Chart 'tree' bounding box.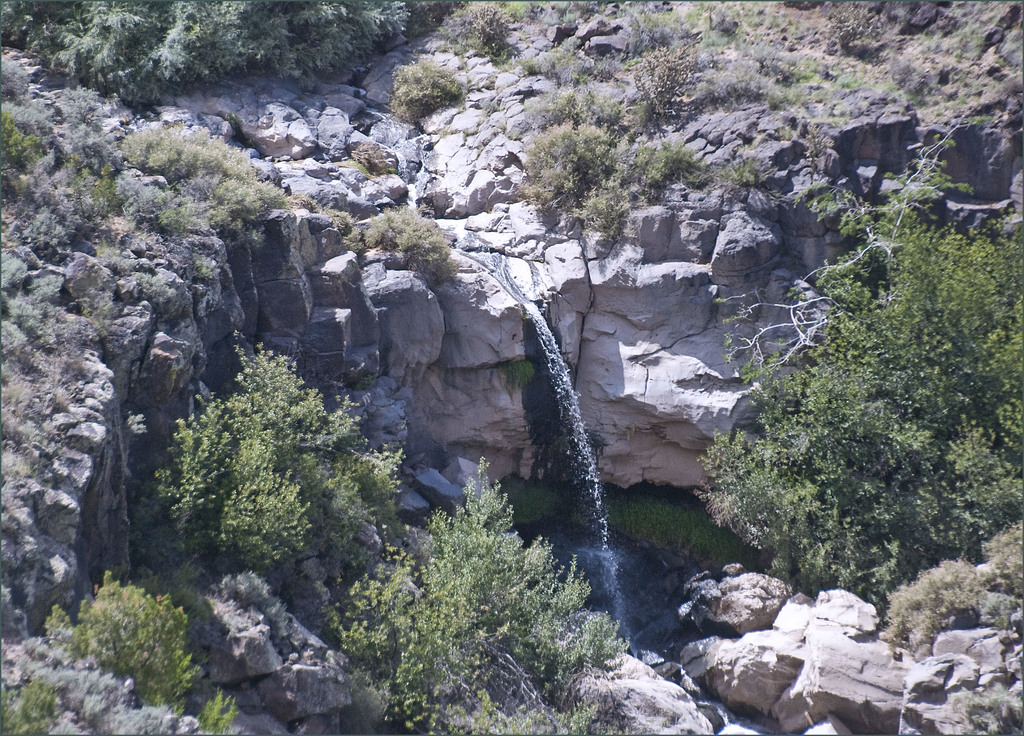
Charted: detection(320, 454, 630, 735).
